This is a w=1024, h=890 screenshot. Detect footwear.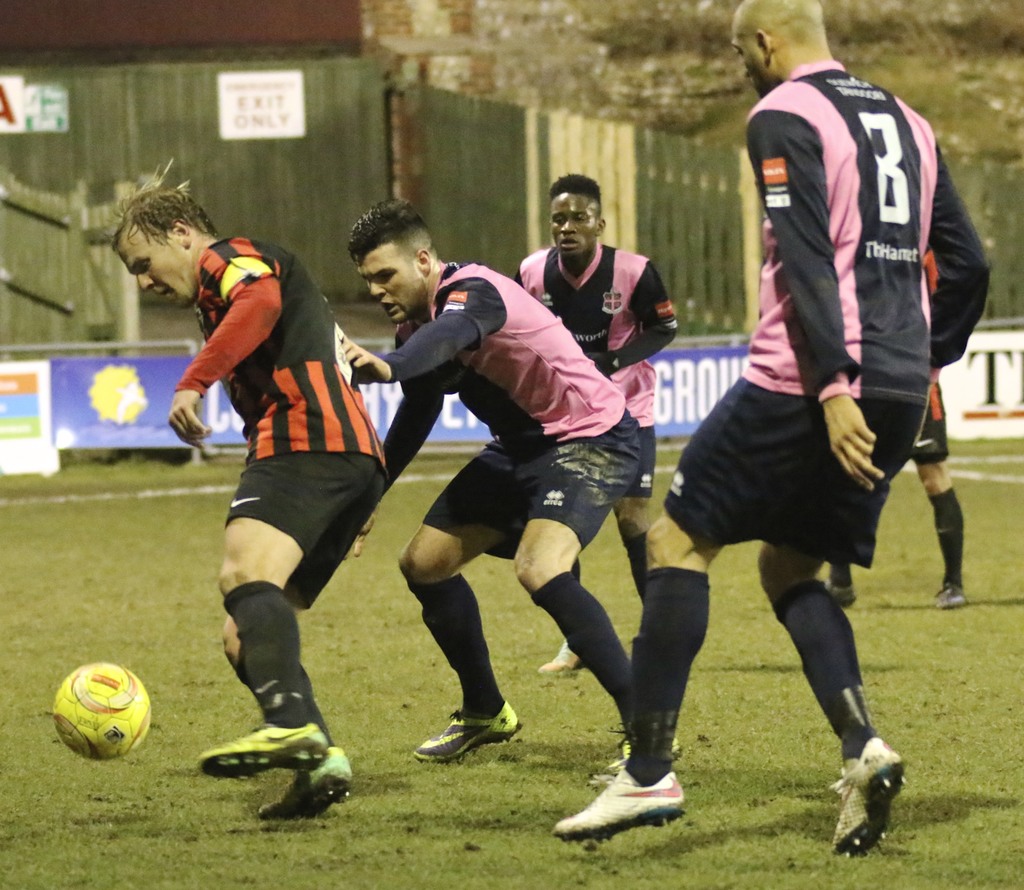
Rect(835, 735, 903, 855).
